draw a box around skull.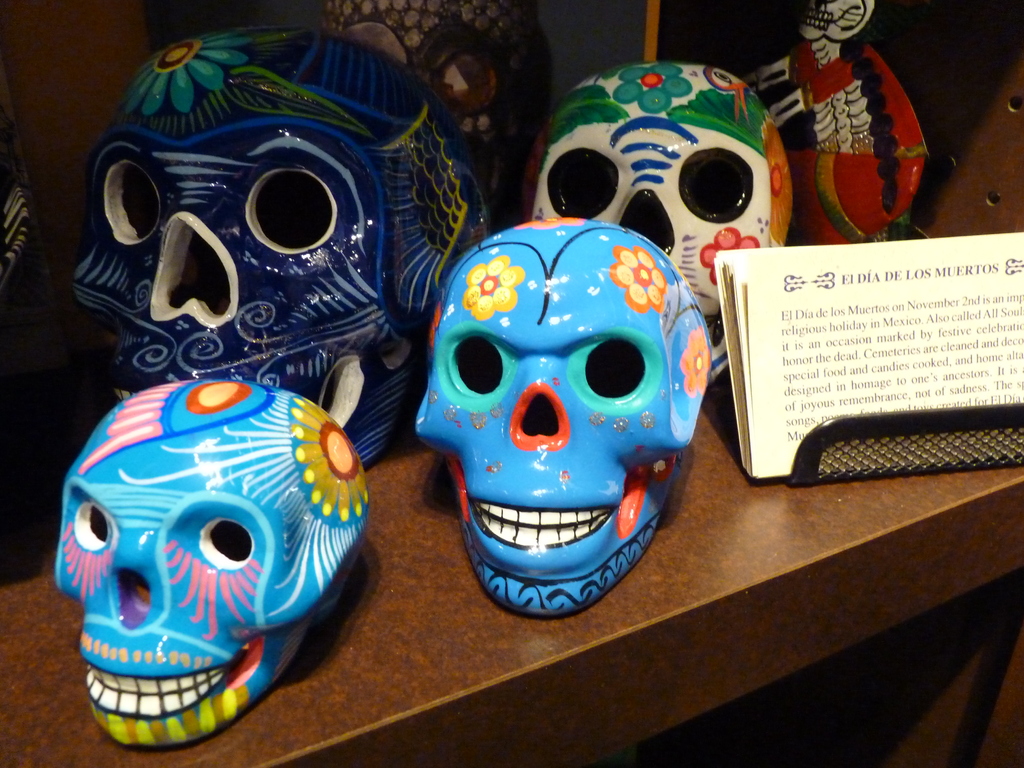
[532,60,799,381].
